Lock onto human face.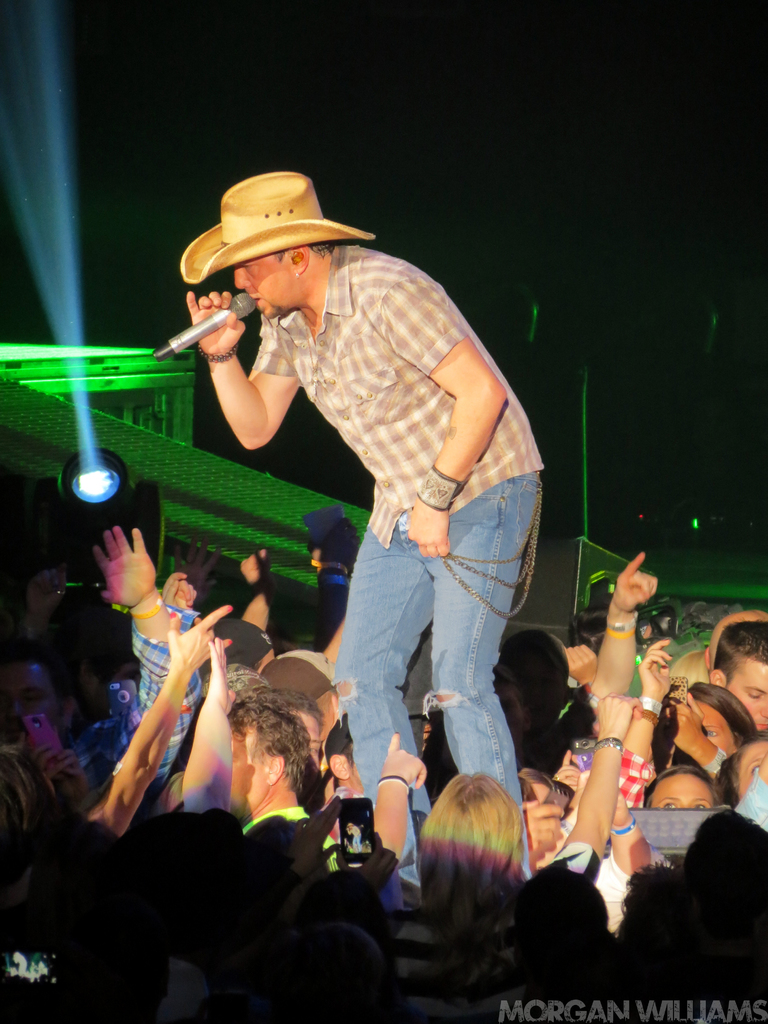
Locked: (725, 664, 767, 732).
